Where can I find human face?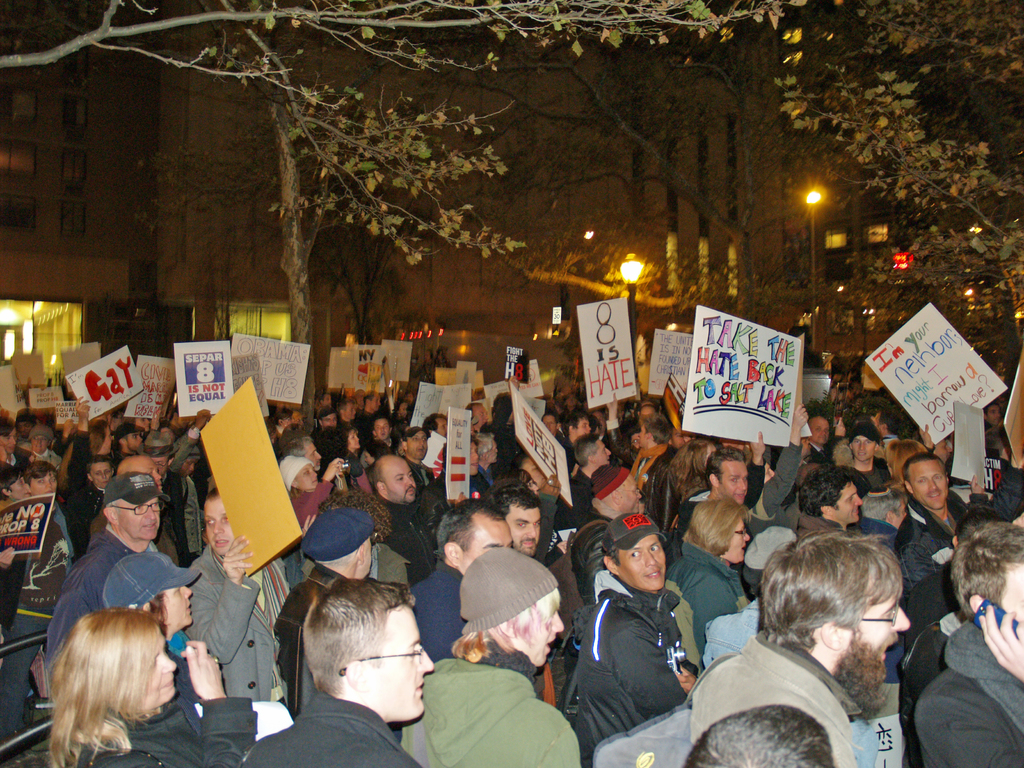
You can find it at crop(613, 539, 669, 590).
